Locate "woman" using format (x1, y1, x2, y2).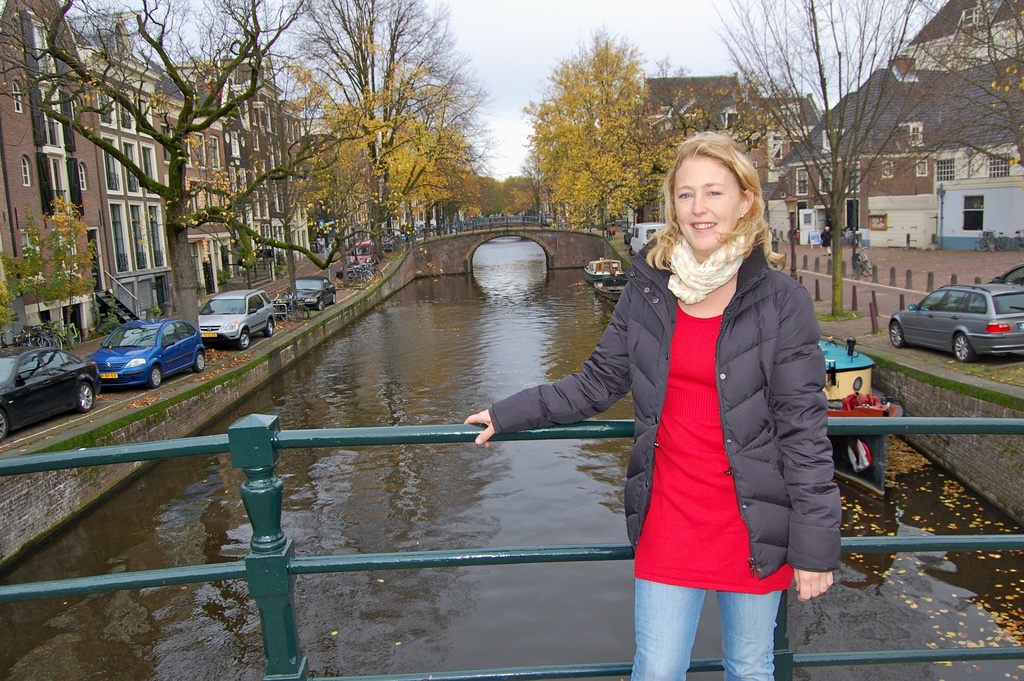
(460, 123, 842, 680).
